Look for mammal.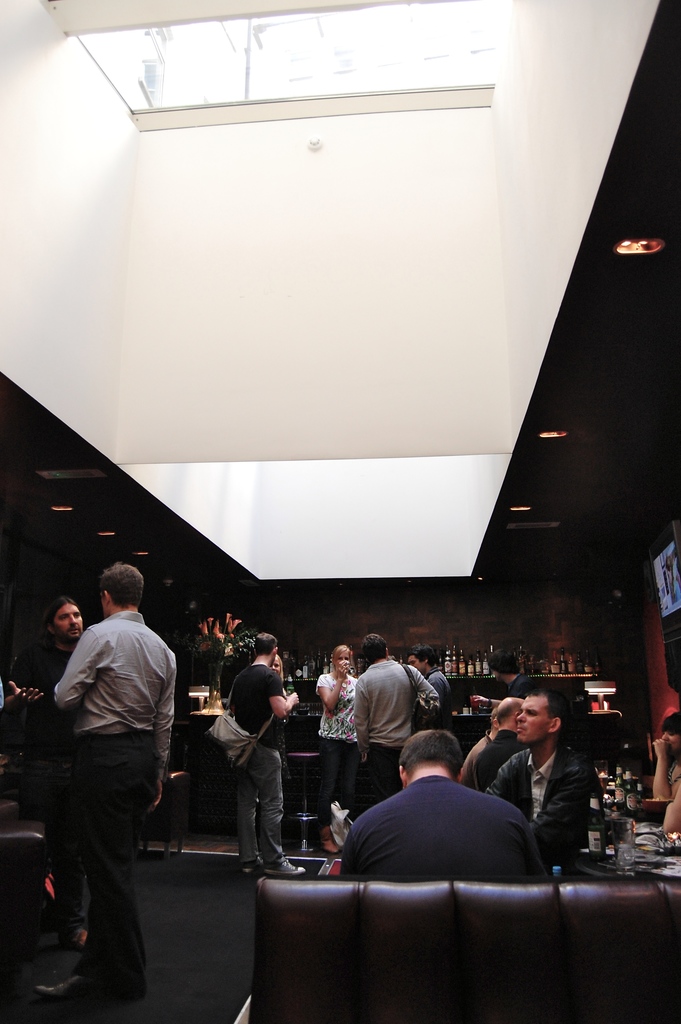
Found: bbox=(473, 694, 523, 792).
